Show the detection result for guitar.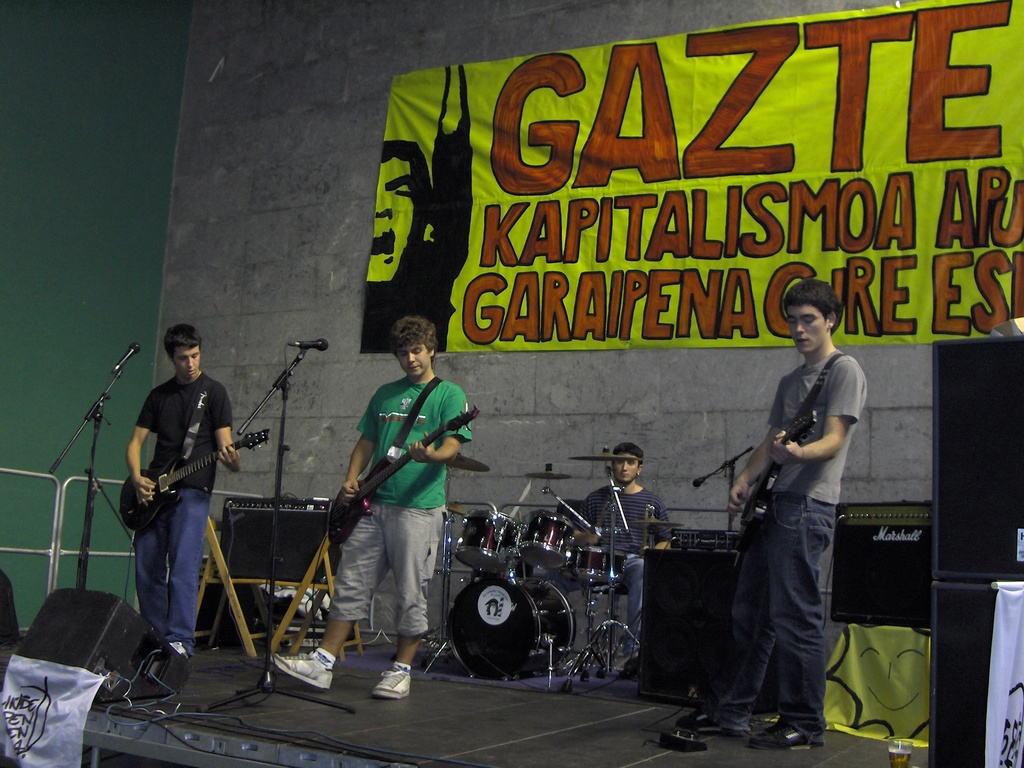
box=[744, 412, 817, 519].
